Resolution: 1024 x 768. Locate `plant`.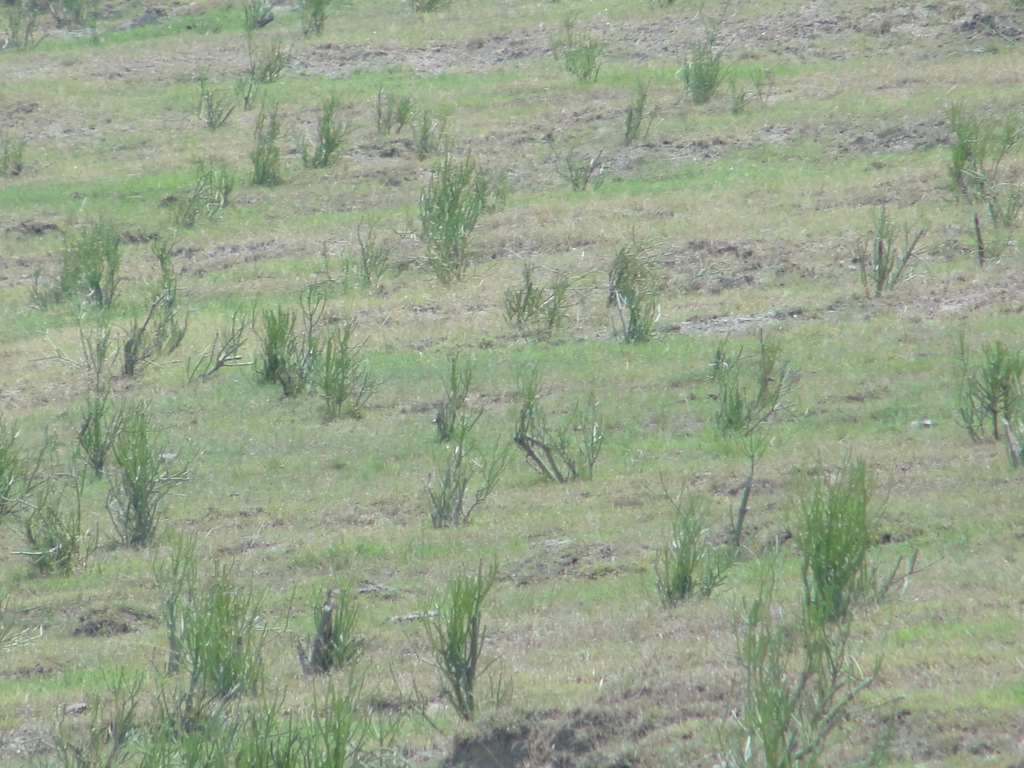
region(254, 35, 290, 85).
